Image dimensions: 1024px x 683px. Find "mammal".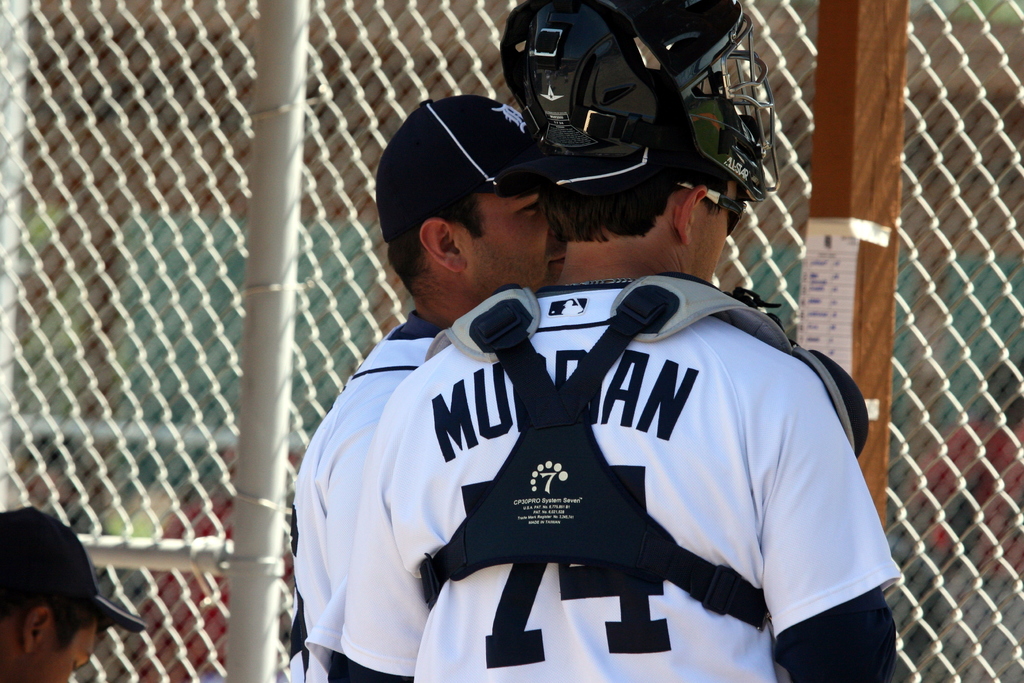
x1=325, y1=0, x2=904, y2=682.
